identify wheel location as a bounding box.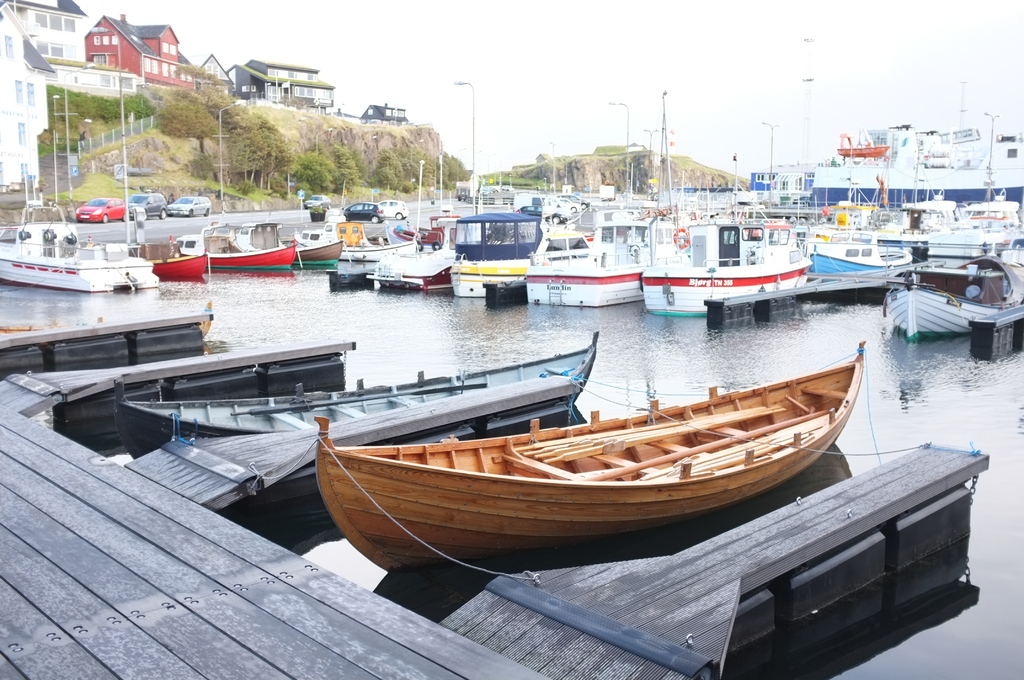
371:216:380:223.
